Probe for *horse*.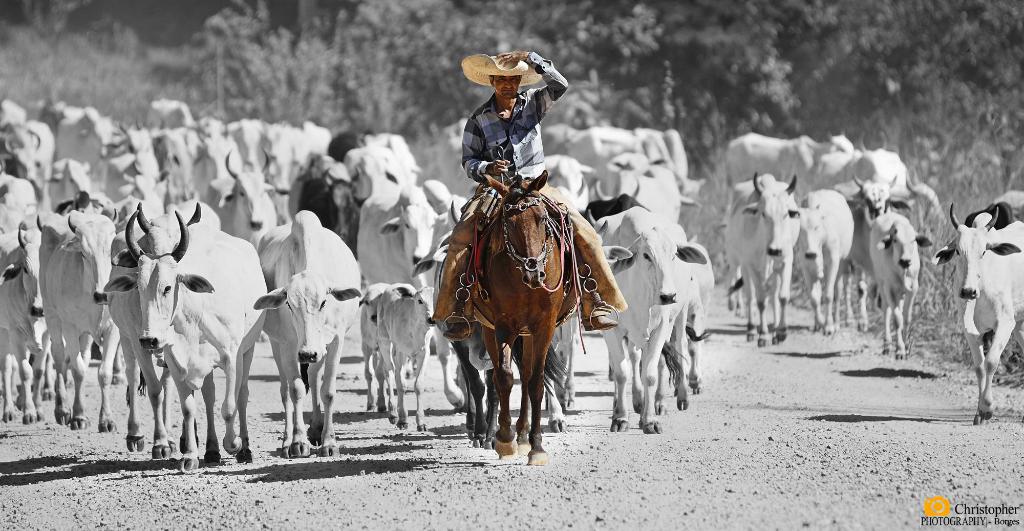
Probe result: (461, 165, 585, 470).
